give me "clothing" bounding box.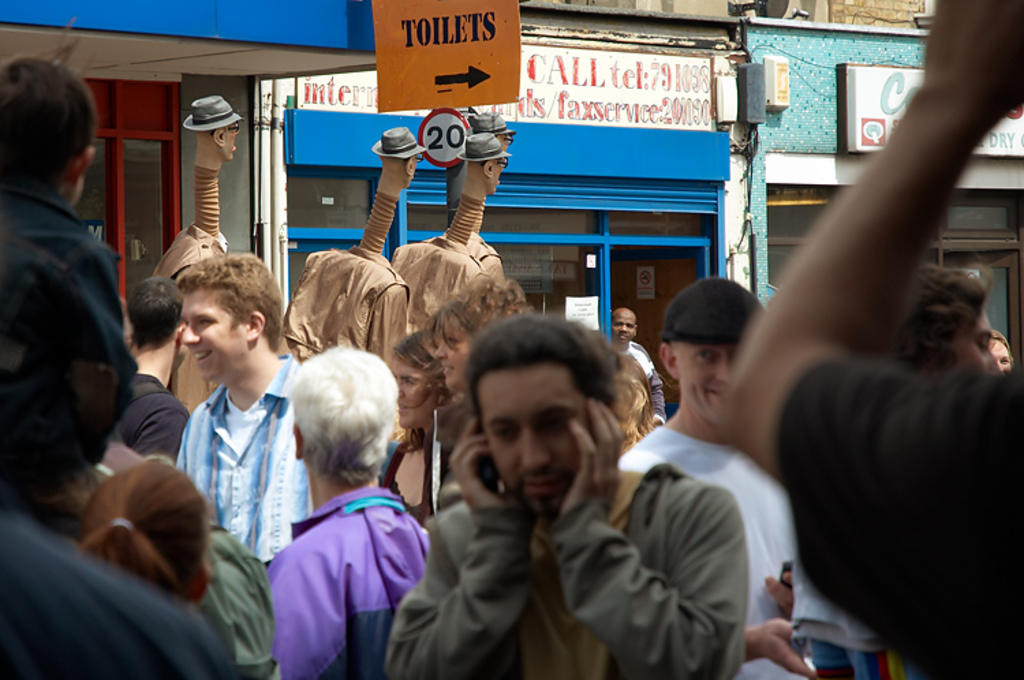
rect(477, 243, 512, 283).
